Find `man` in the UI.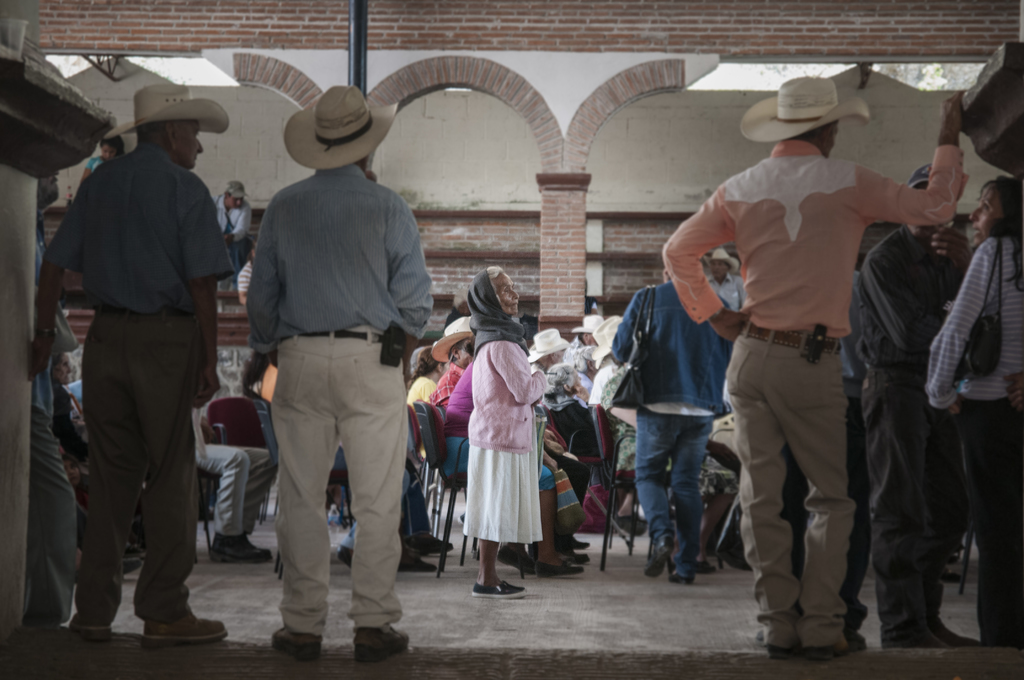
UI element at locate(206, 177, 253, 280).
